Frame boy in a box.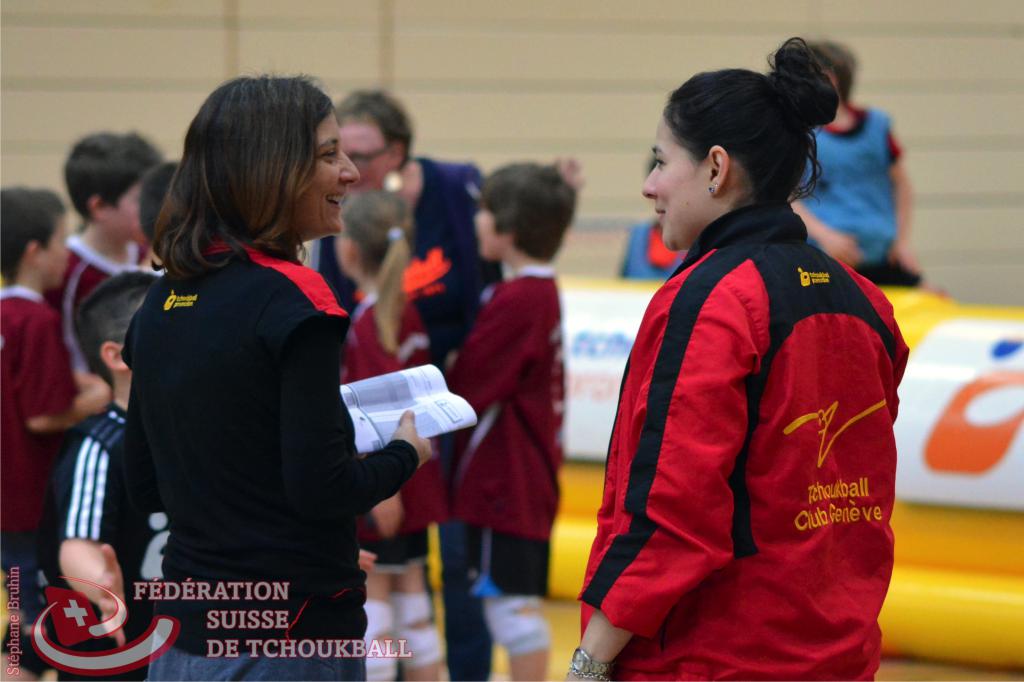
<bbox>0, 182, 108, 681</bbox>.
